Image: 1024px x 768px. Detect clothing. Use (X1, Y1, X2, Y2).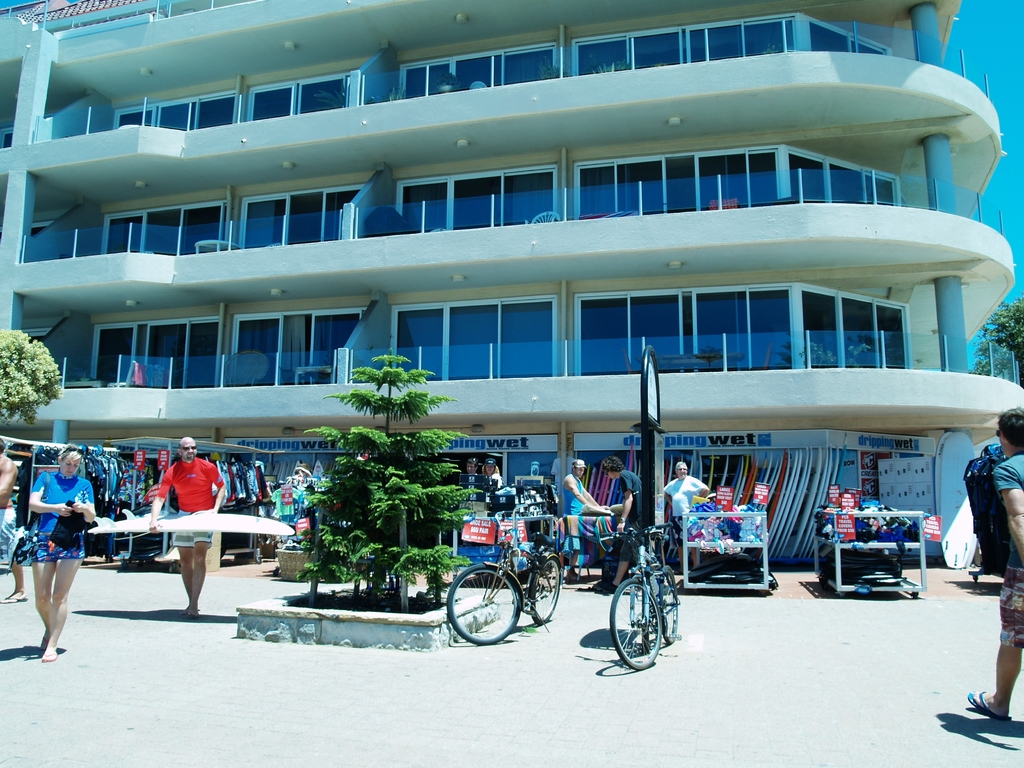
(137, 452, 216, 550).
